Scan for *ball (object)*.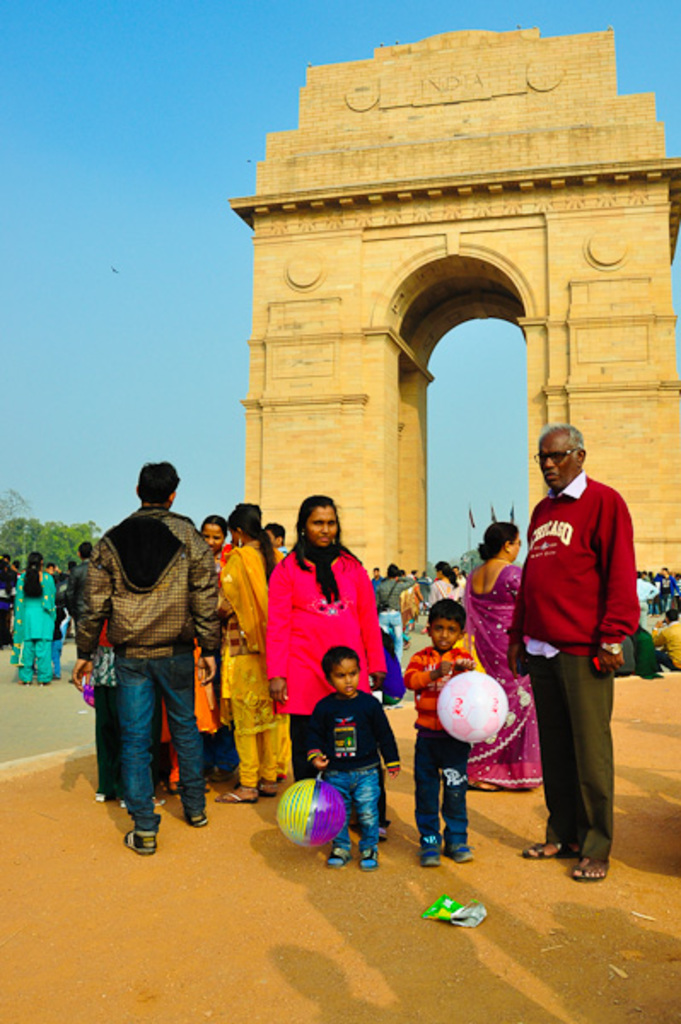
Scan result: box=[276, 782, 343, 847].
